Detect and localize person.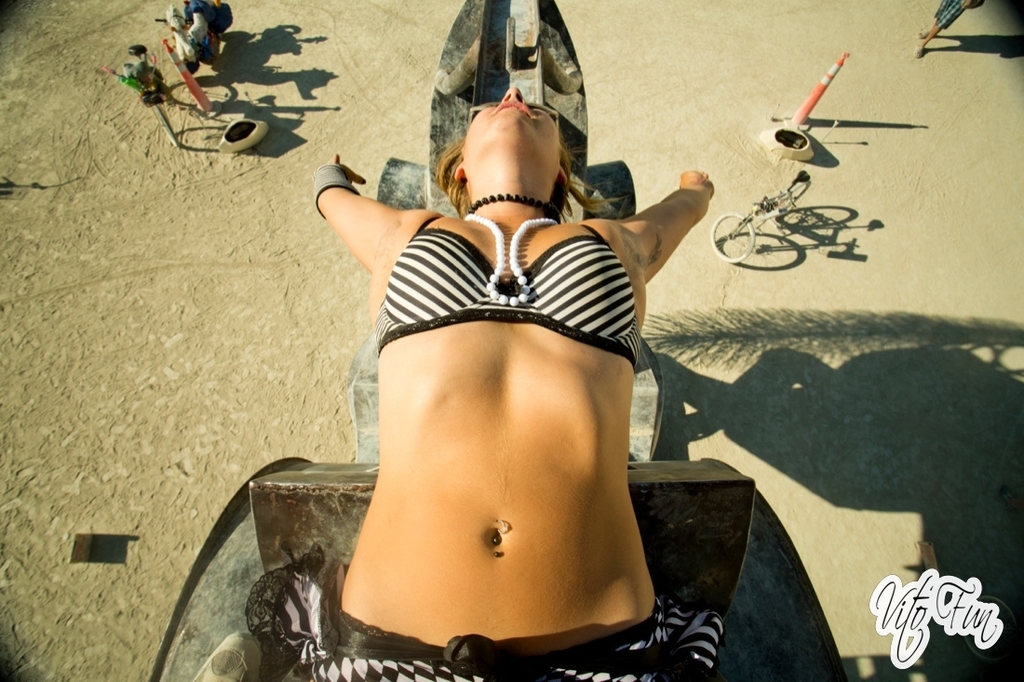
Localized at [309, 80, 721, 681].
